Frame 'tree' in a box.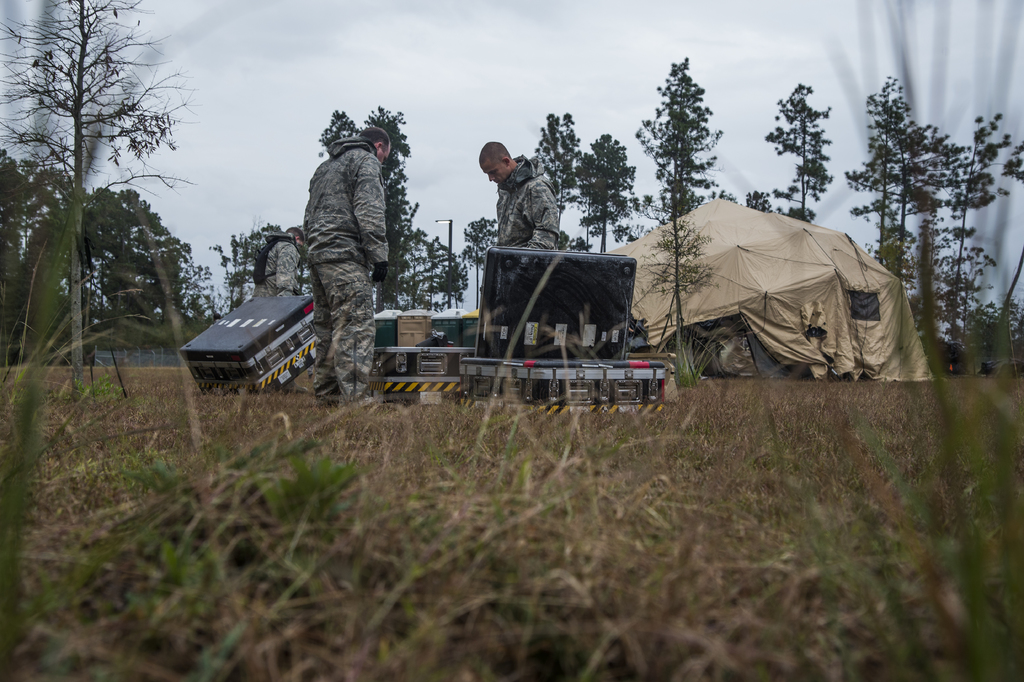
box=[572, 126, 646, 256].
